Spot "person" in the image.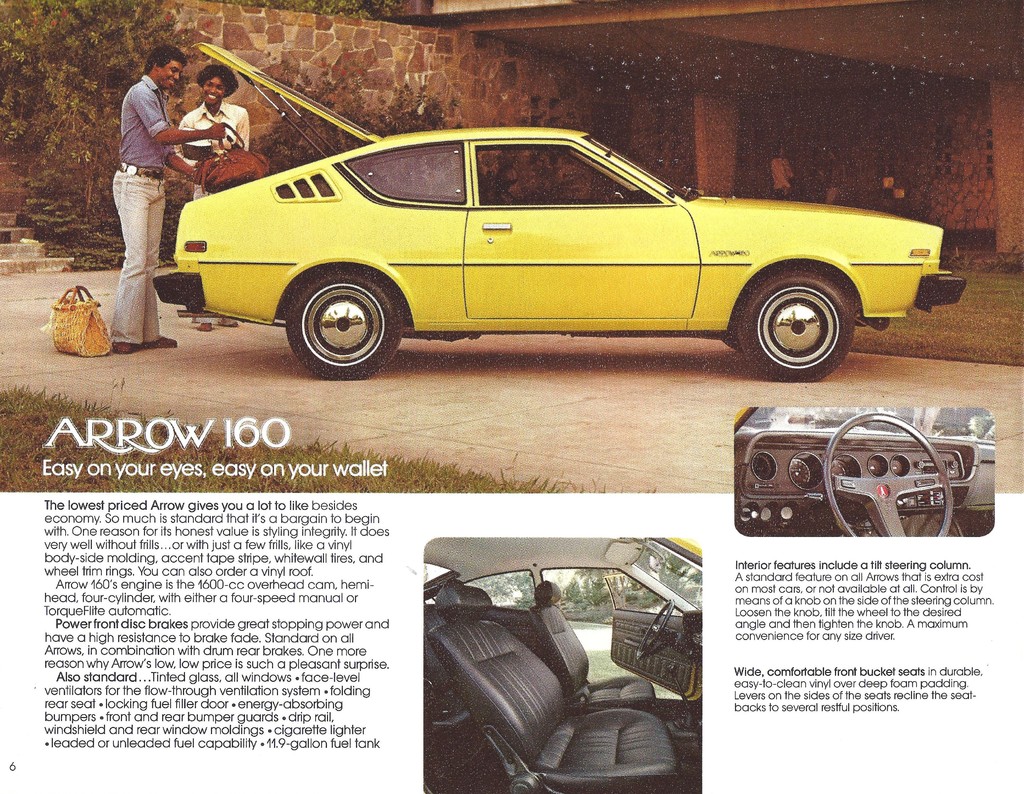
"person" found at {"x1": 818, "y1": 148, "x2": 844, "y2": 207}.
